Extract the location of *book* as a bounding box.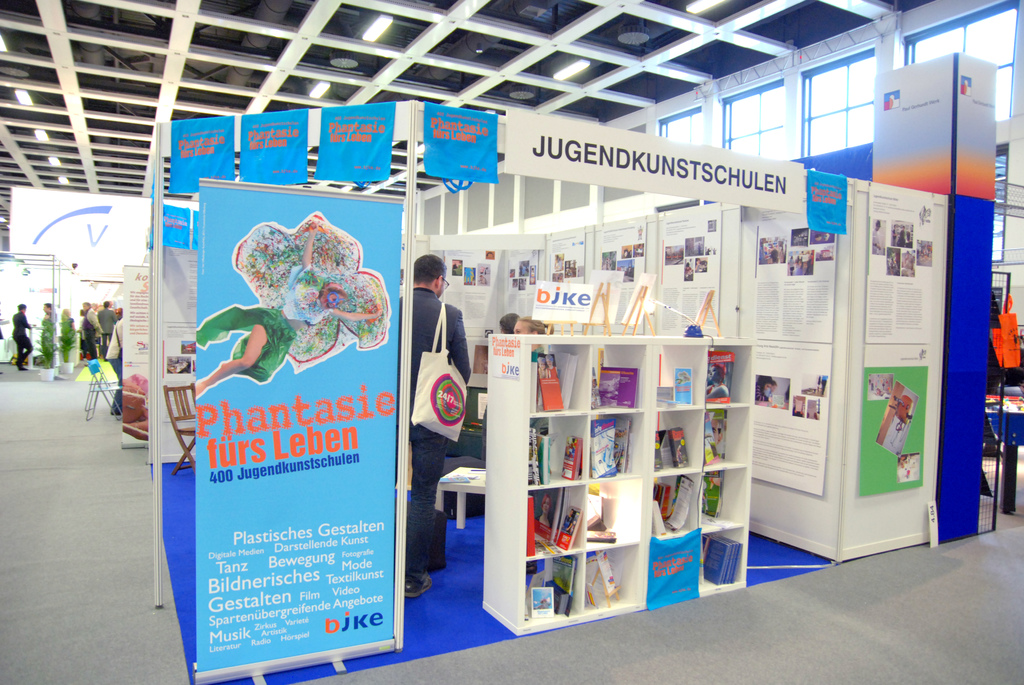
pyautogui.locateOnScreen(552, 551, 574, 594).
